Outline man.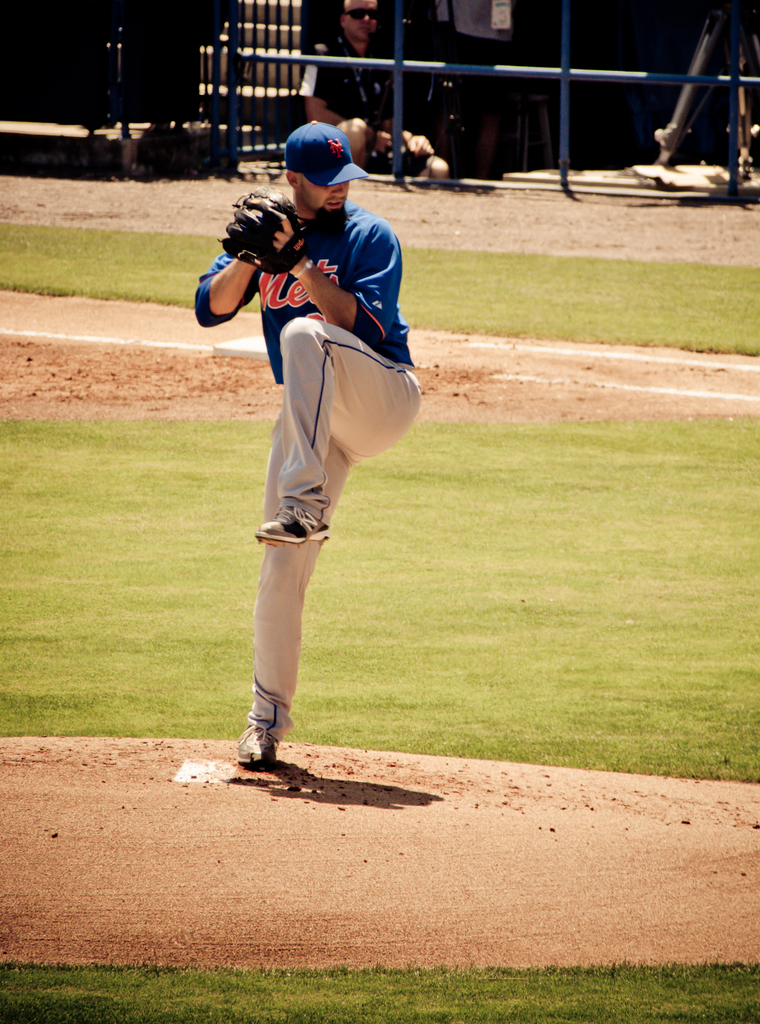
Outline: 187,131,406,764.
